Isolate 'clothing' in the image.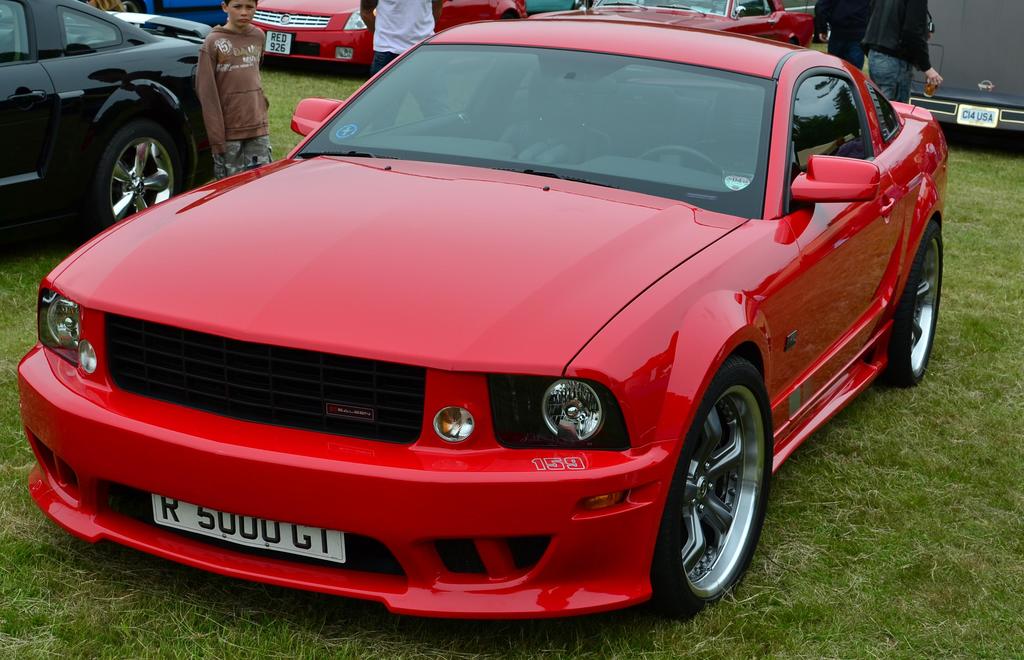
Isolated region: left=364, top=0, right=454, bottom=133.
